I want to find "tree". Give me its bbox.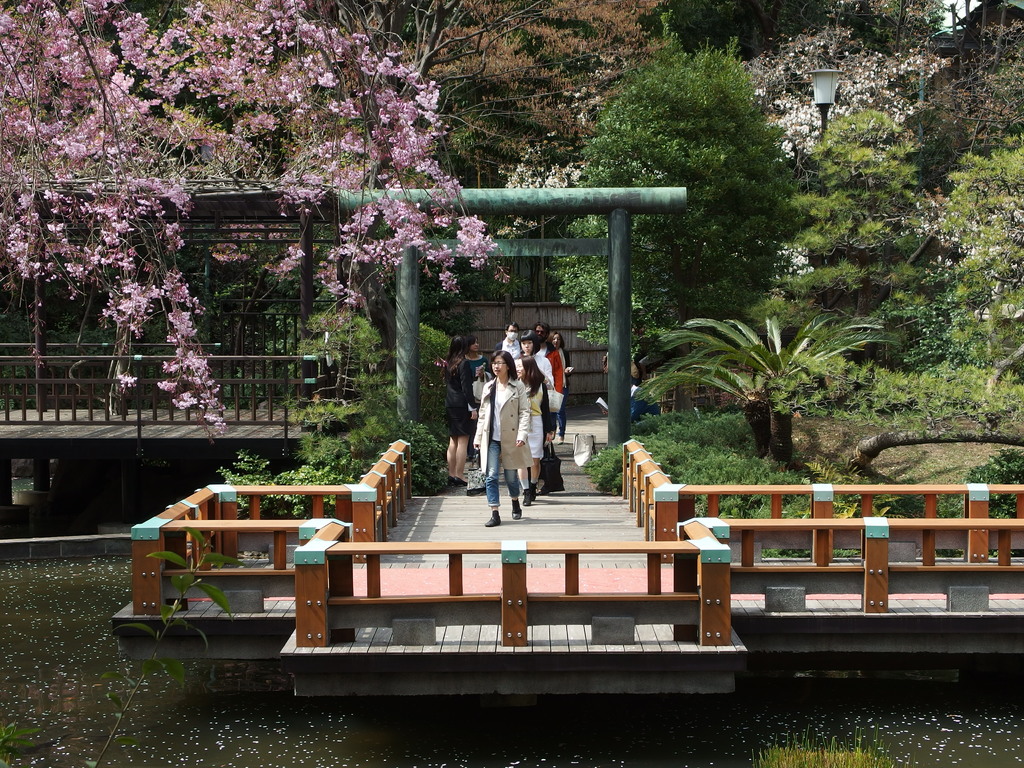
<box>787,122,950,311</box>.
